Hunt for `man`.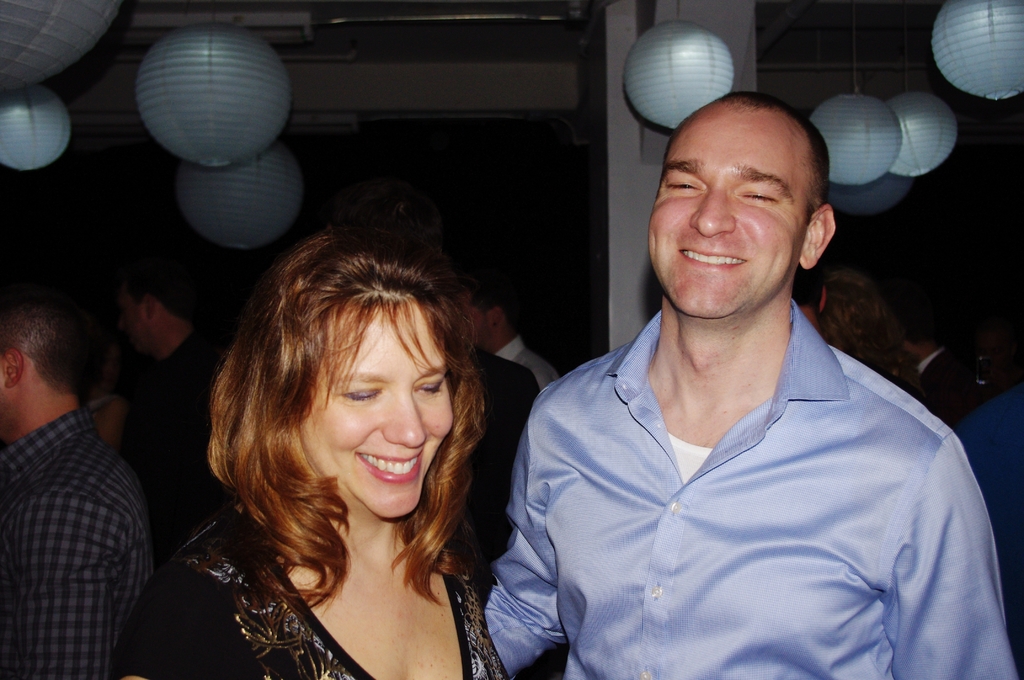
Hunted down at detection(486, 93, 1017, 679).
